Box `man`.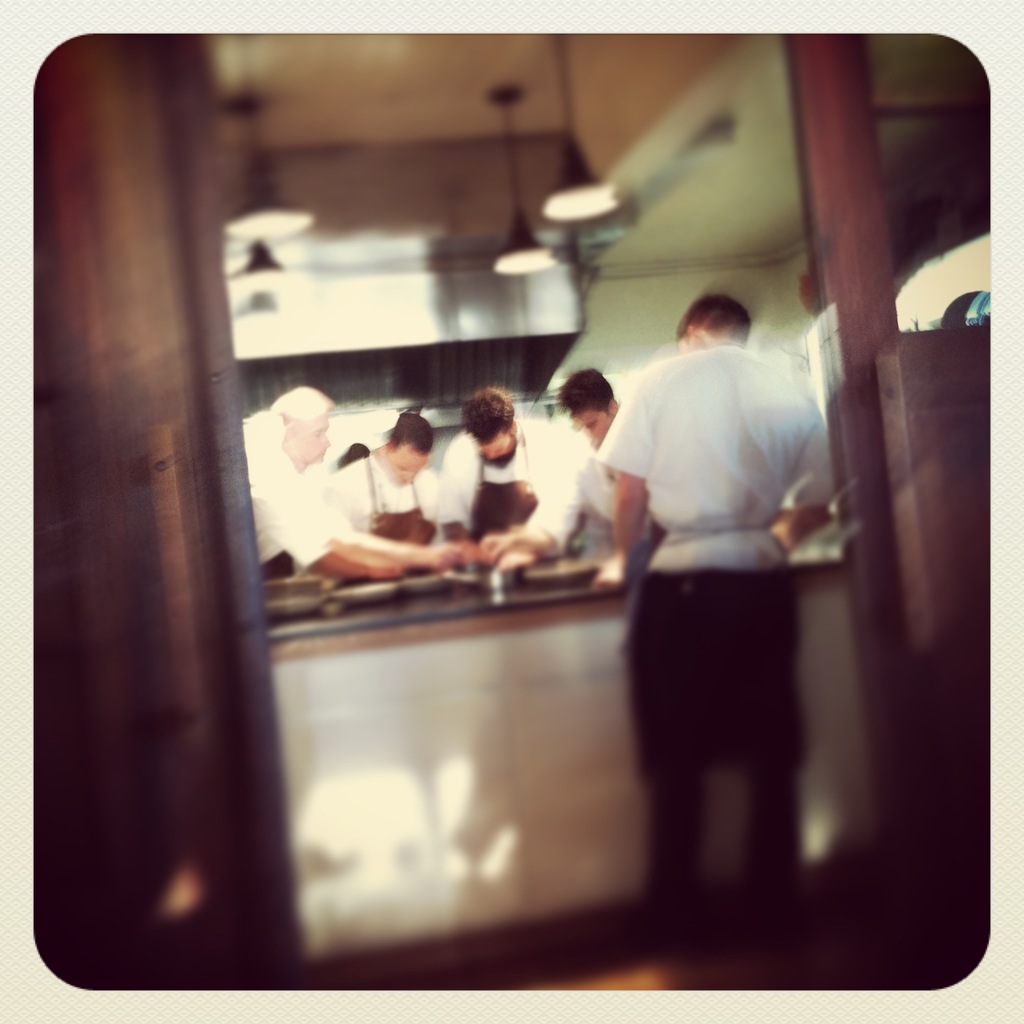
(432, 391, 572, 538).
